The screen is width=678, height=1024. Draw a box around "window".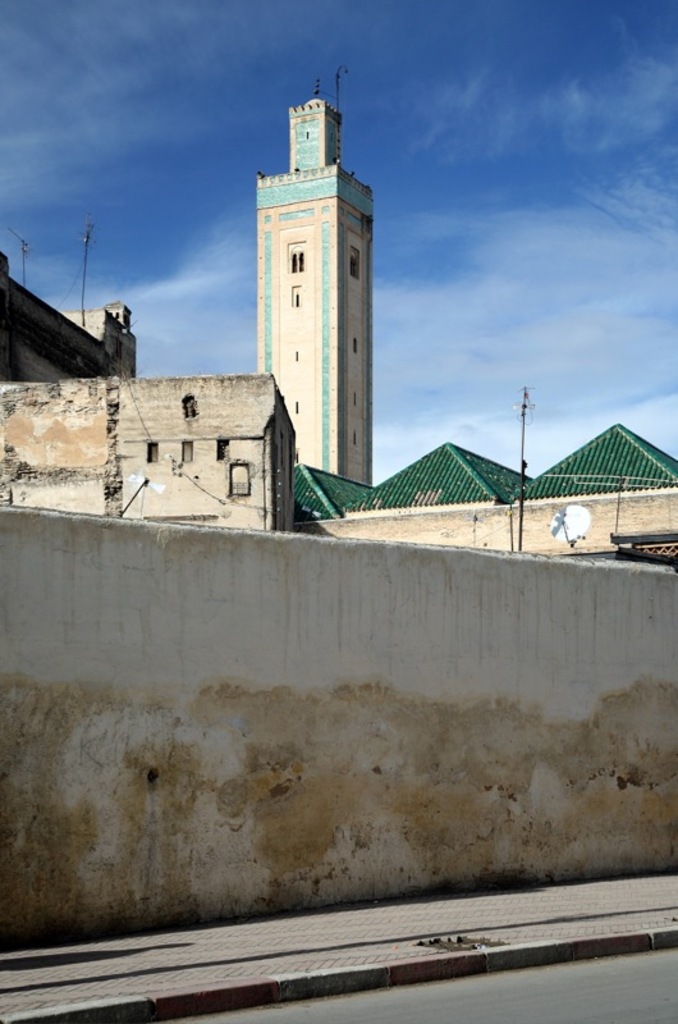
x1=220 y1=442 x2=230 y2=465.
